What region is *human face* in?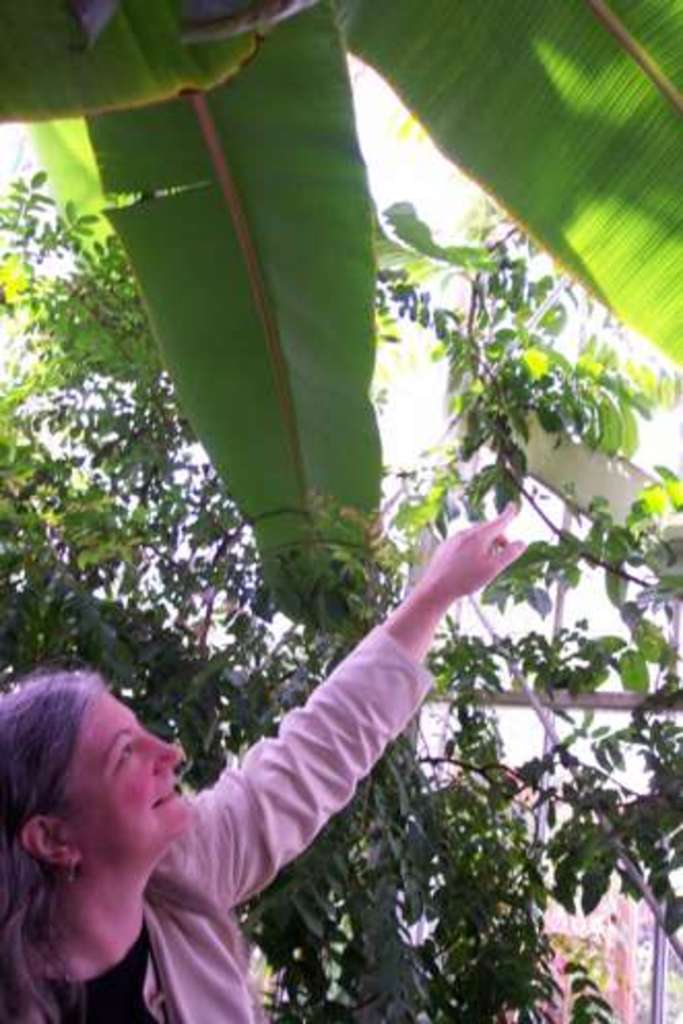
box(58, 687, 190, 846).
